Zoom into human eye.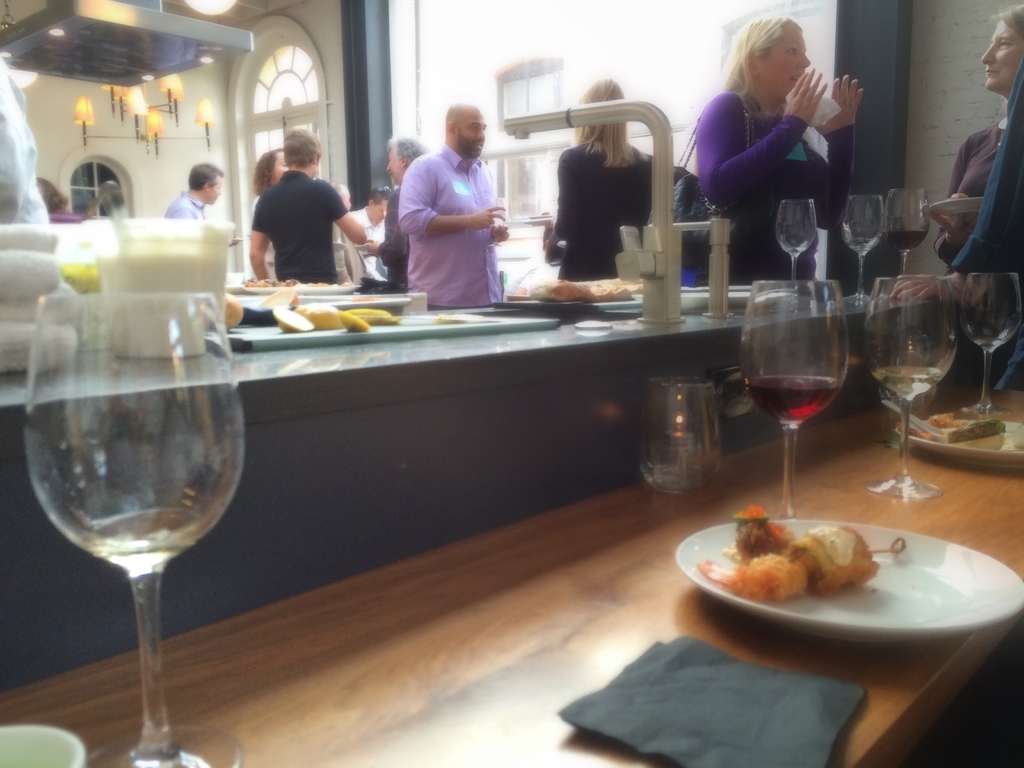
Zoom target: 786:42:802:61.
